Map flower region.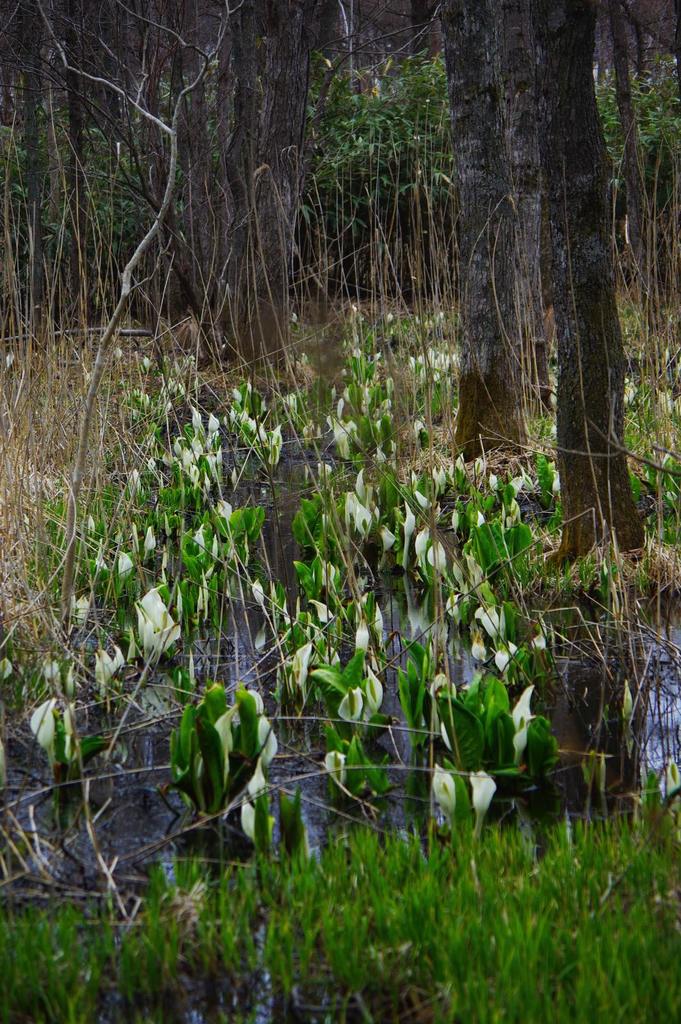
Mapped to locate(469, 769, 496, 832).
